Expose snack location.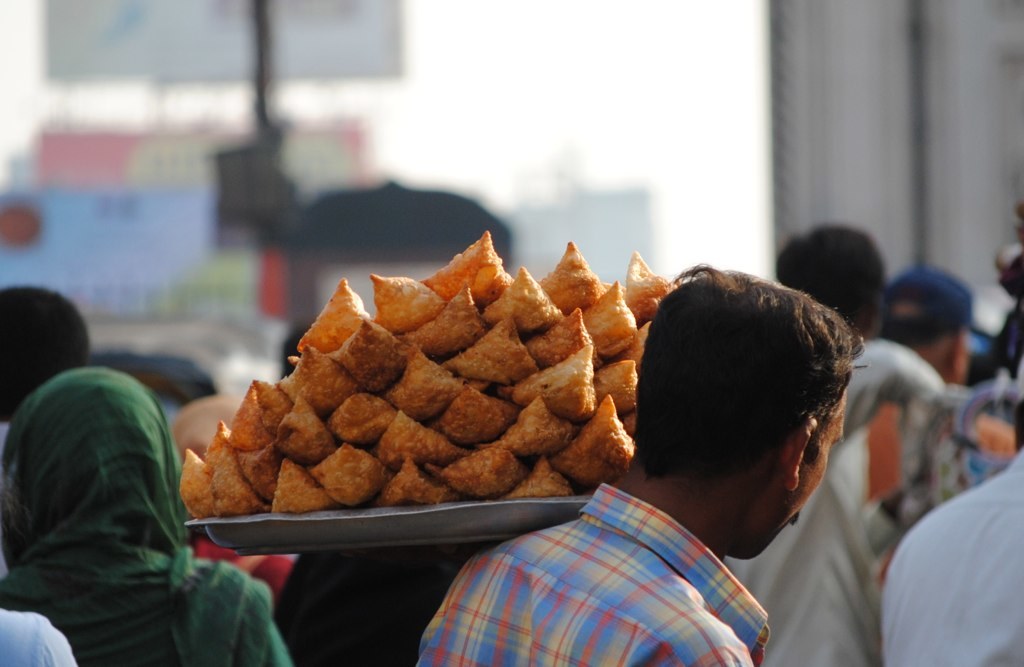
Exposed at box(213, 272, 649, 530).
